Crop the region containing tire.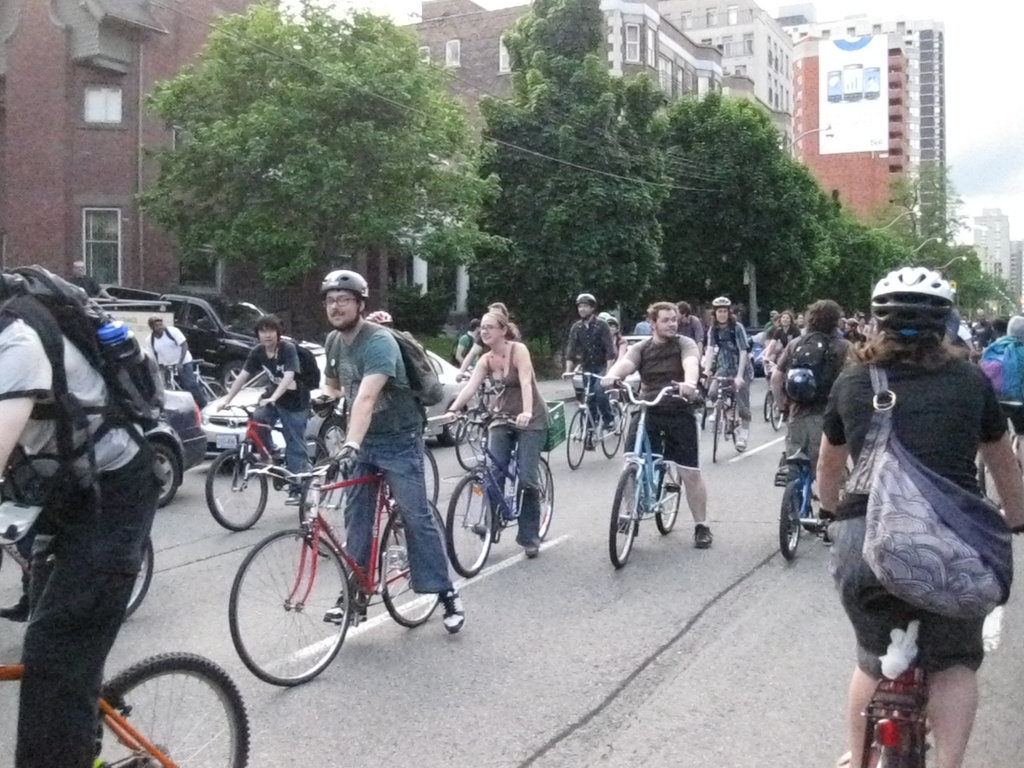
Crop region: <region>602, 404, 623, 458</region>.
